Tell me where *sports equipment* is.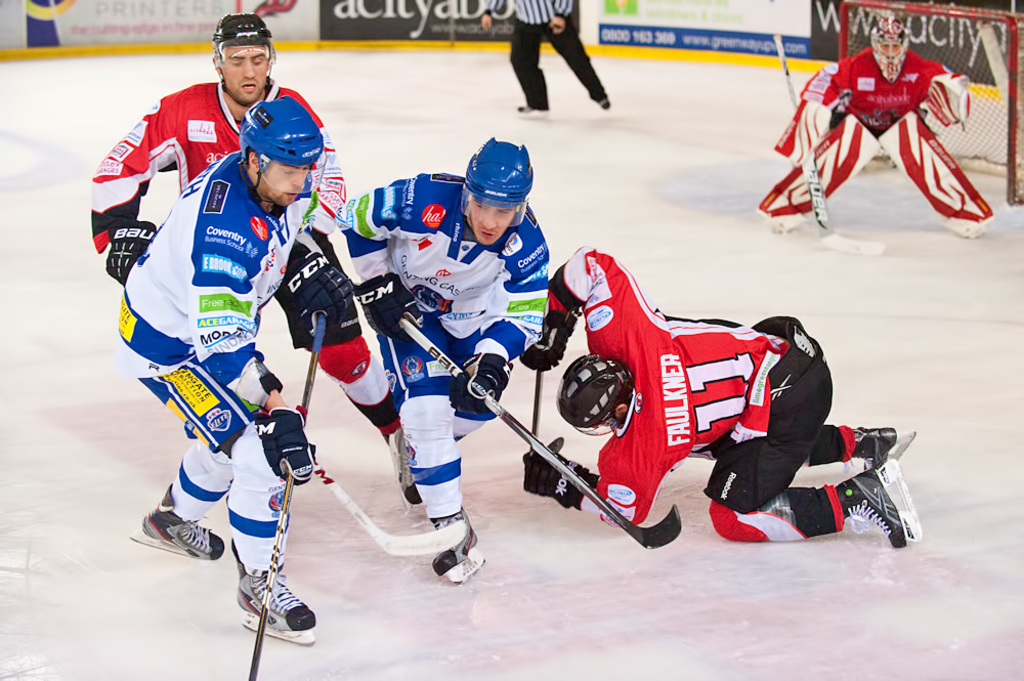
*sports equipment* is at (241,95,327,195).
